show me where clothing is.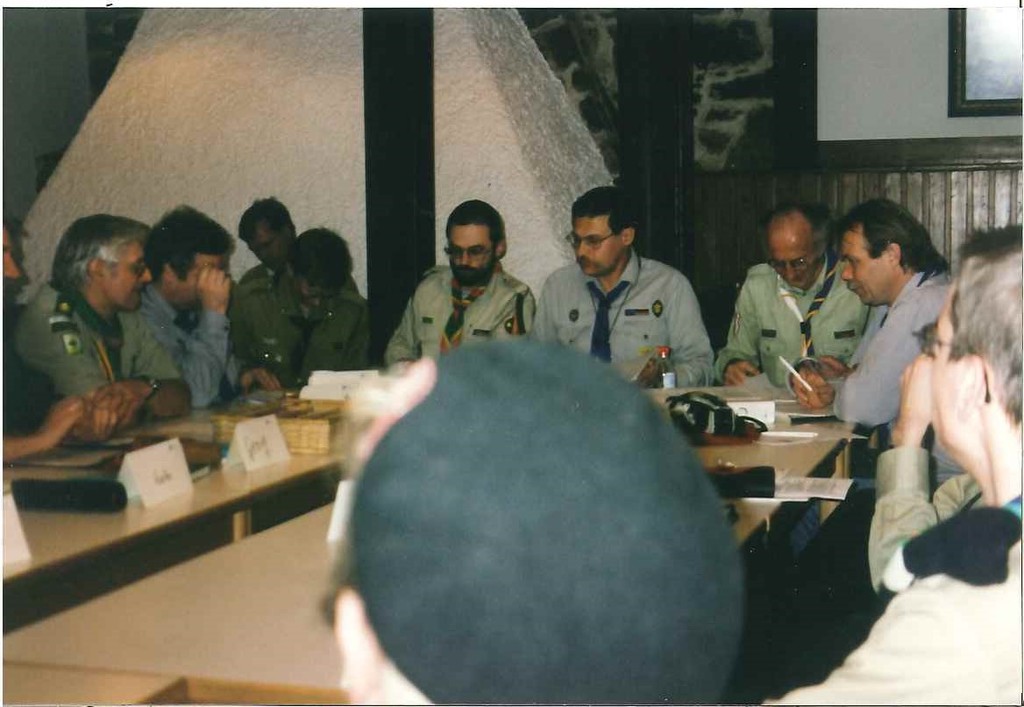
clothing is at [228,266,368,388].
